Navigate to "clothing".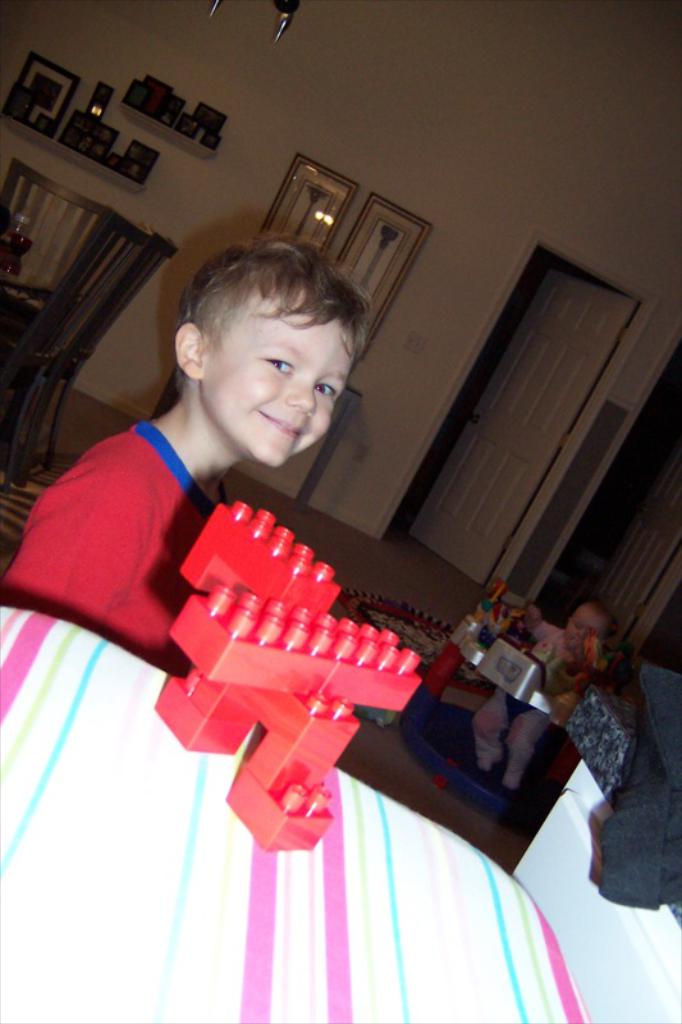
Navigation target: 0 410 226 680.
